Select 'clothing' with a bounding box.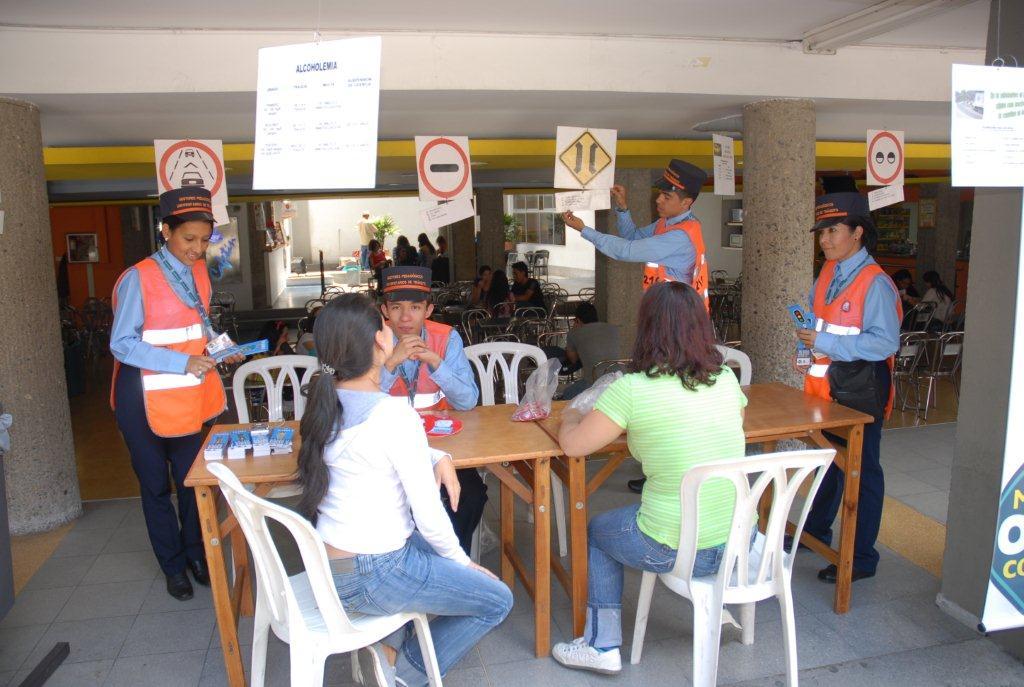
bbox=[105, 225, 234, 550].
